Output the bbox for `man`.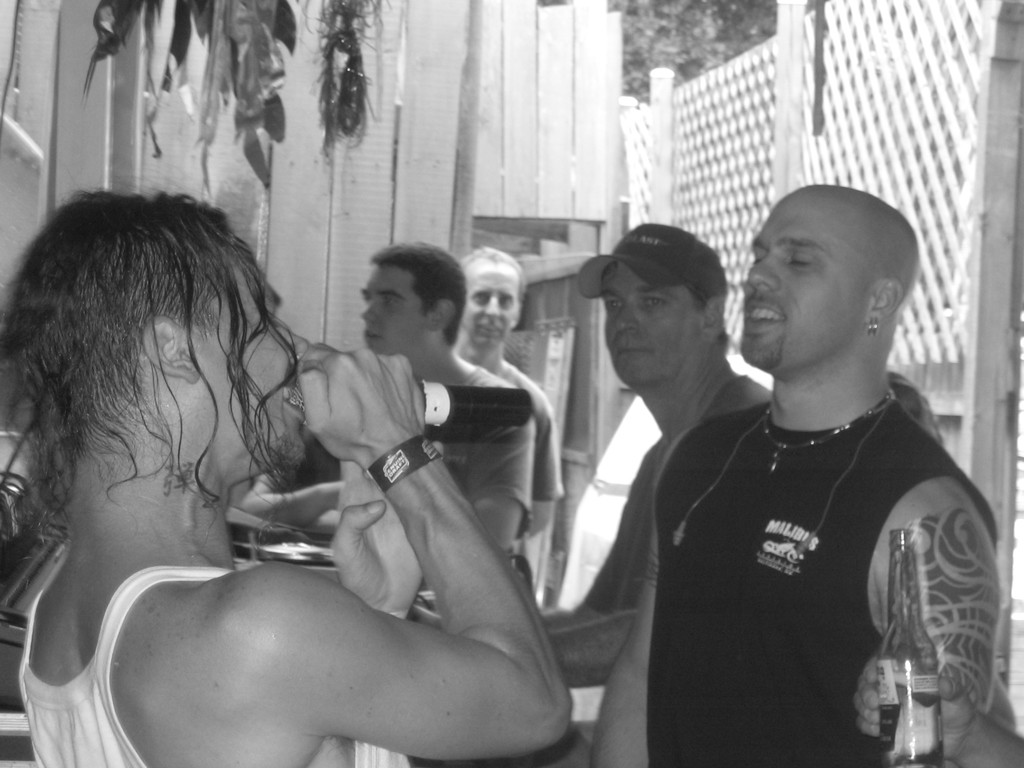
x1=0, y1=188, x2=577, y2=767.
